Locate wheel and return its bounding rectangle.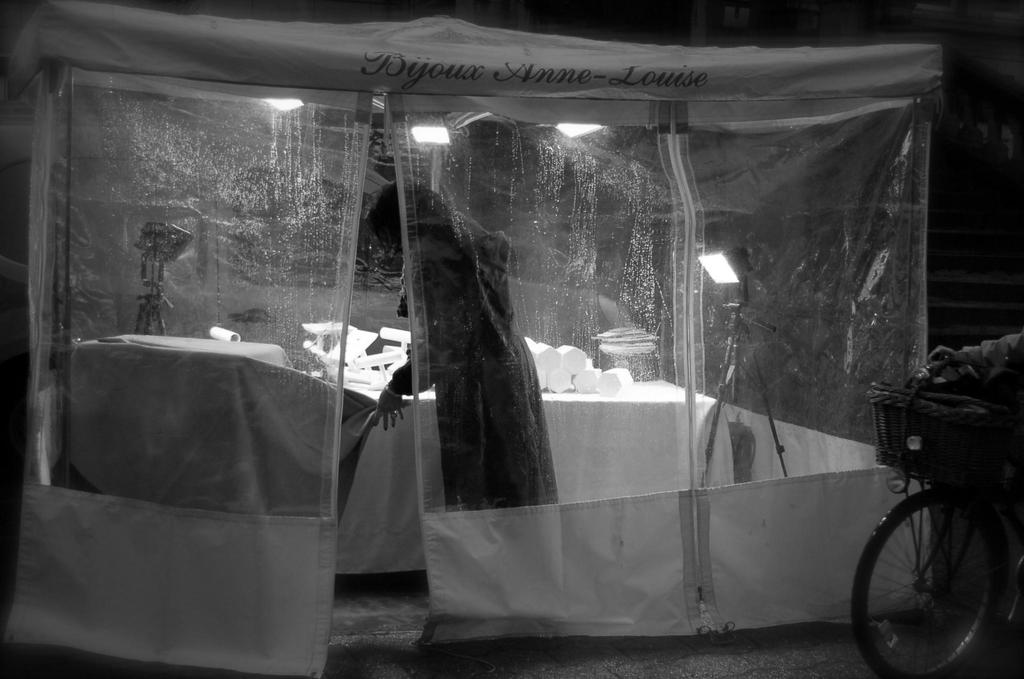
[x1=852, y1=474, x2=975, y2=664].
